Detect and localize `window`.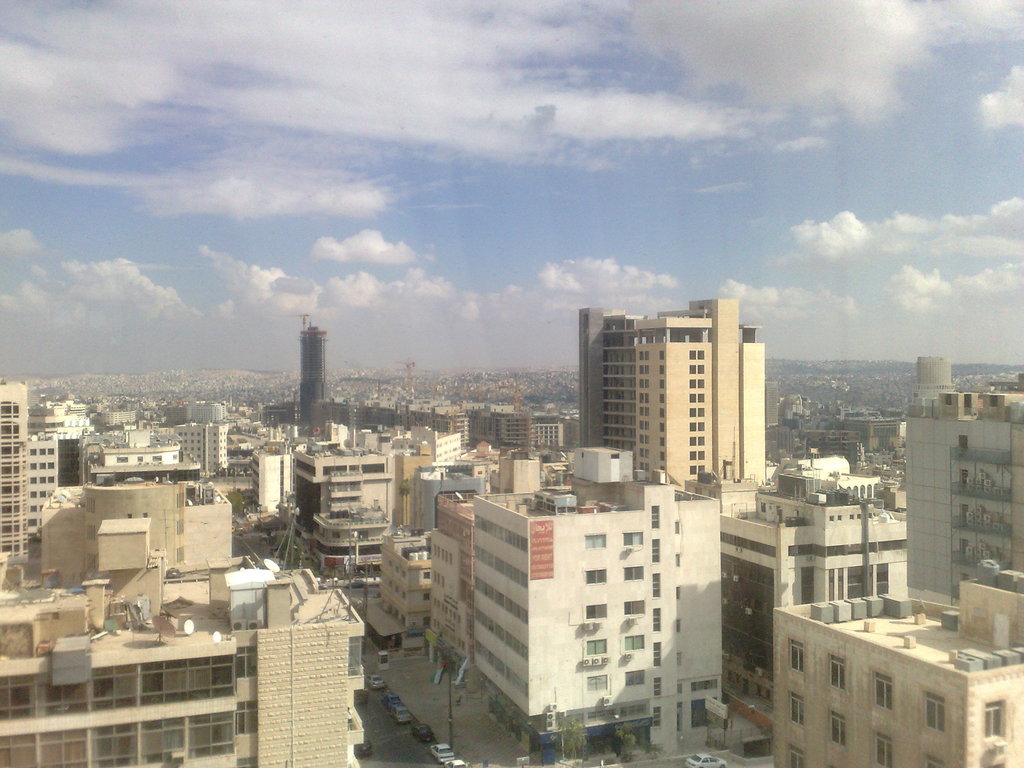
Localized at bbox=[582, 639, 607, 654].
